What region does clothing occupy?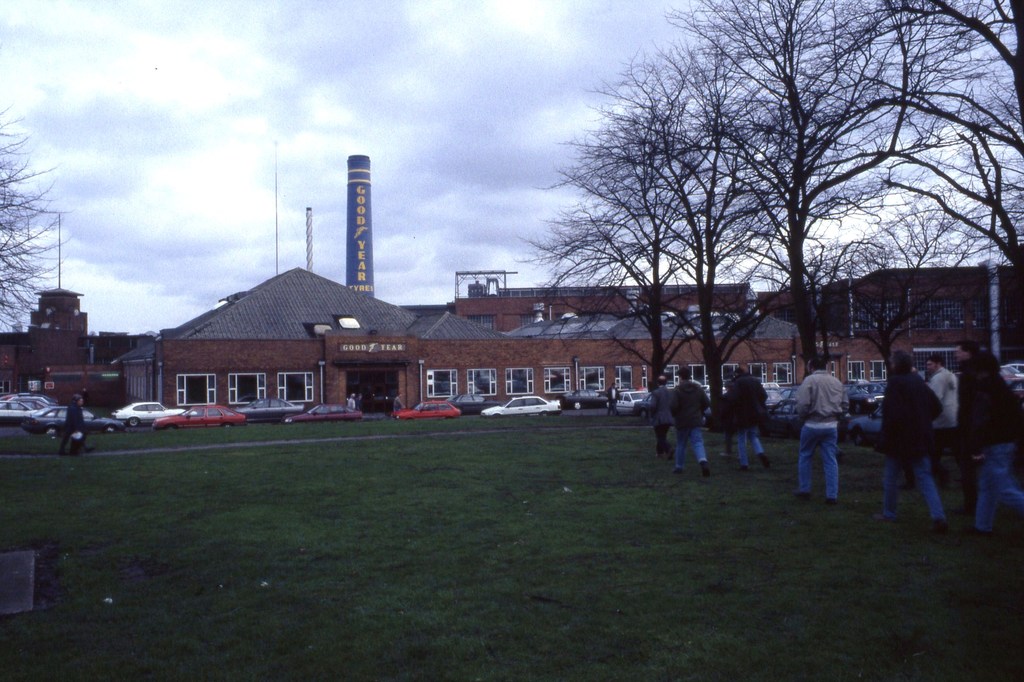
bbox=[607, 387, 621, 416].
